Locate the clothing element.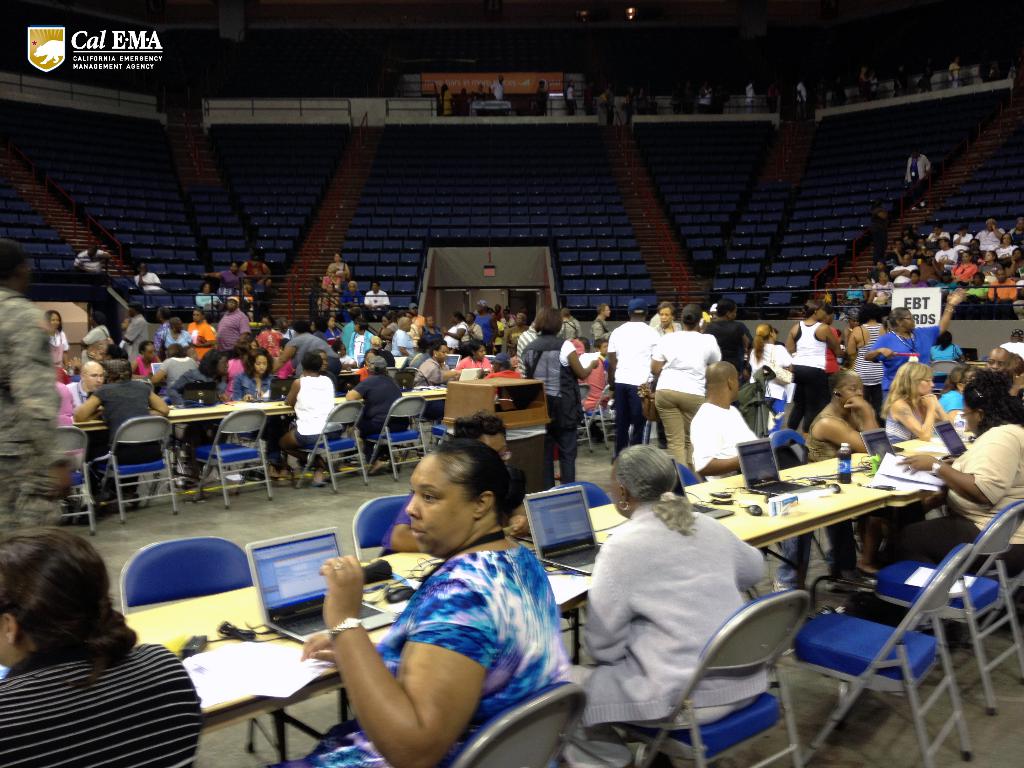
Element bbox: rect(216, 312, 252, 366).
